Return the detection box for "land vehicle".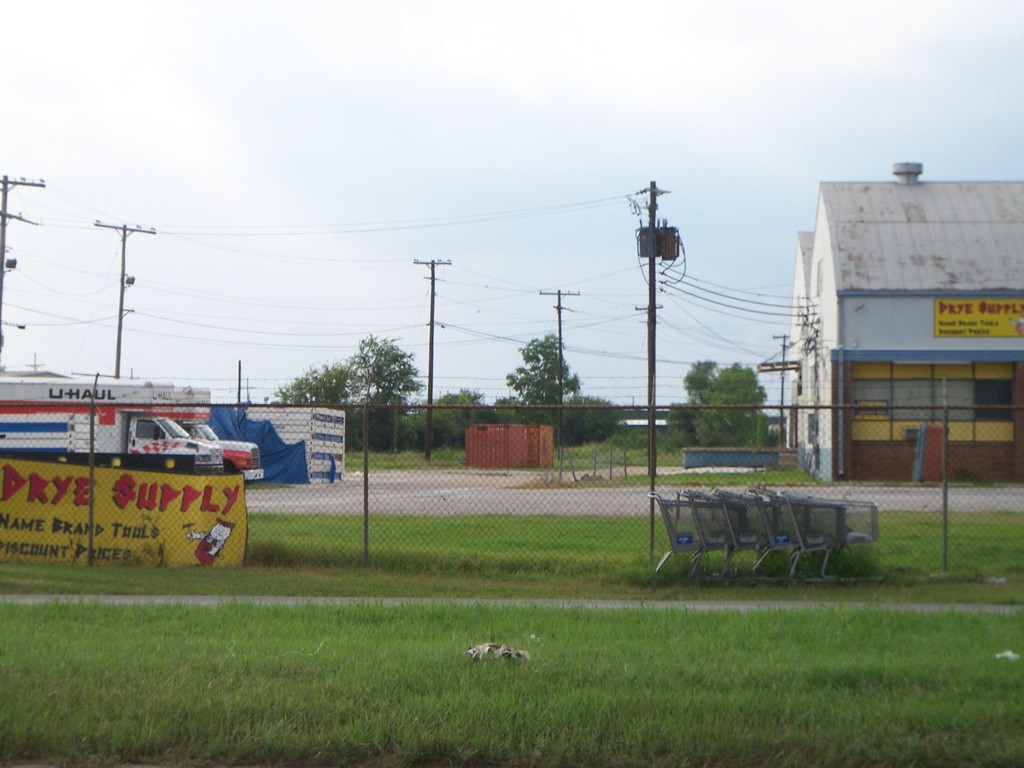
bbox=(13, 381, 259, 561).
